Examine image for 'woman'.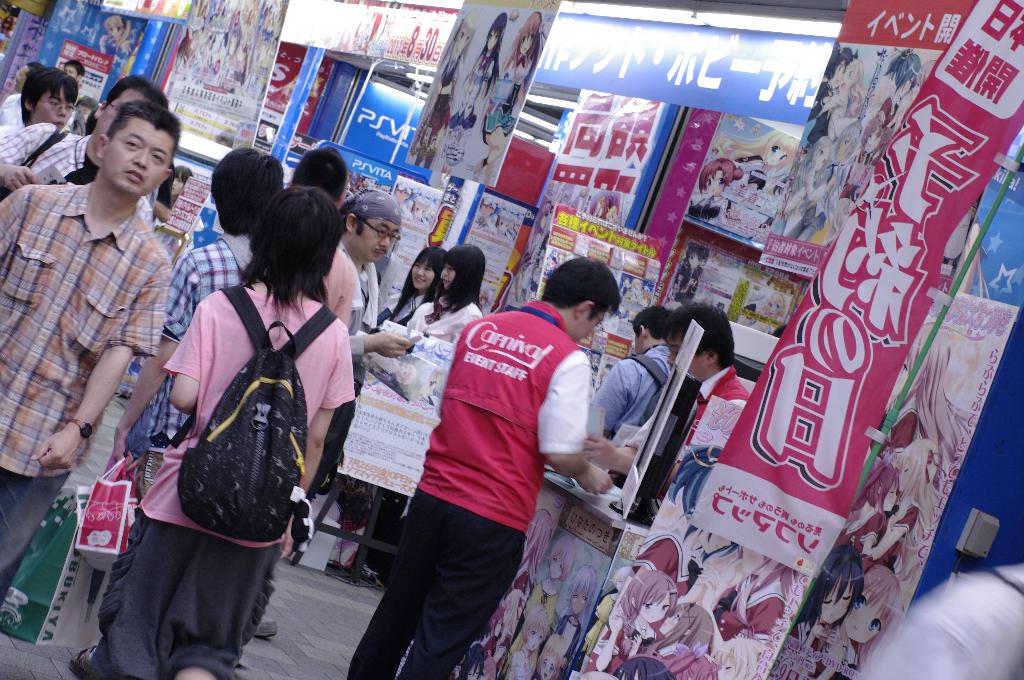
Examination result: (437,8,500,172).
